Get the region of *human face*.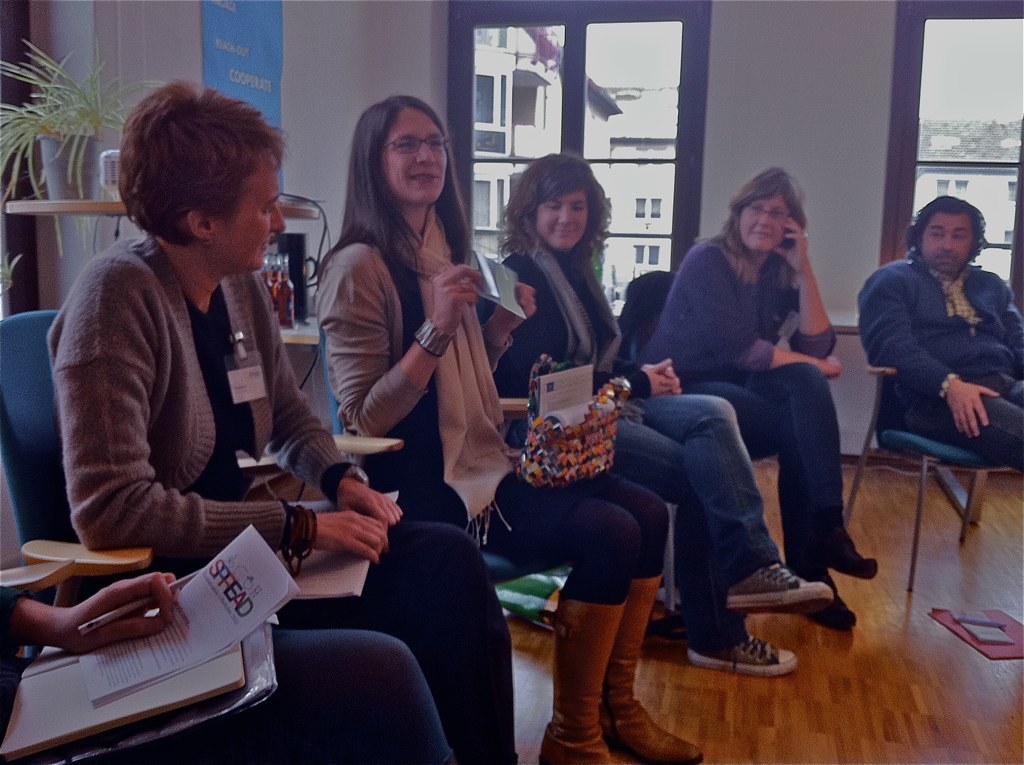
(388, 117, 447, 203).
